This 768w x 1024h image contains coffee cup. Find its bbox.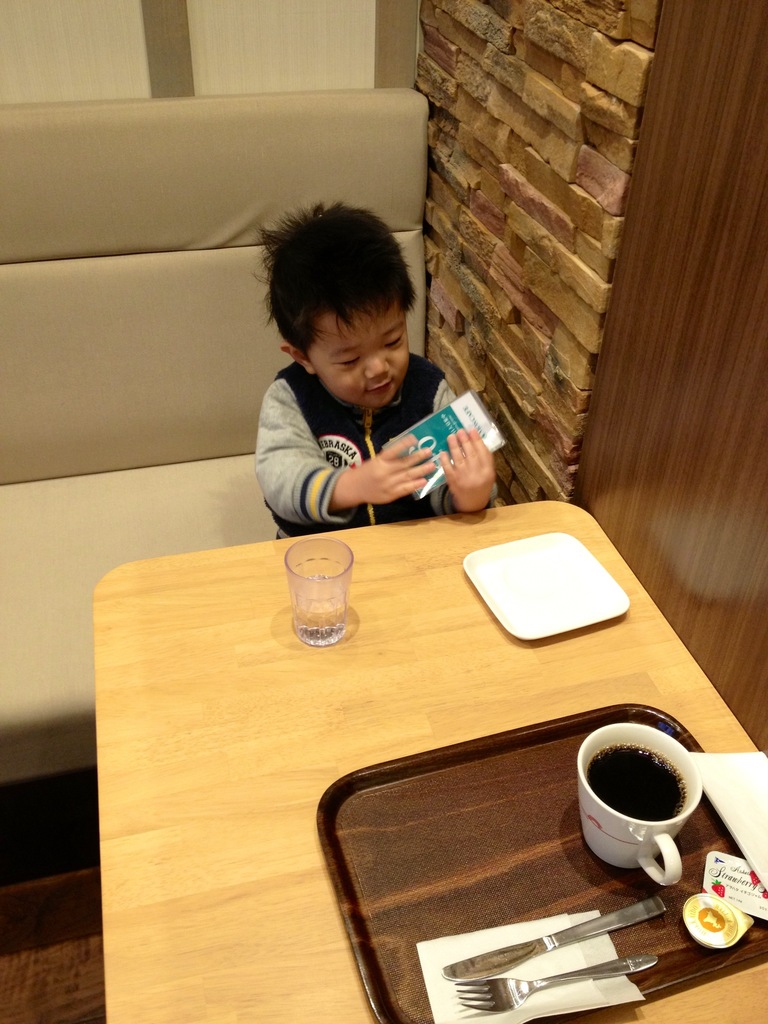
569/719/705/891.
